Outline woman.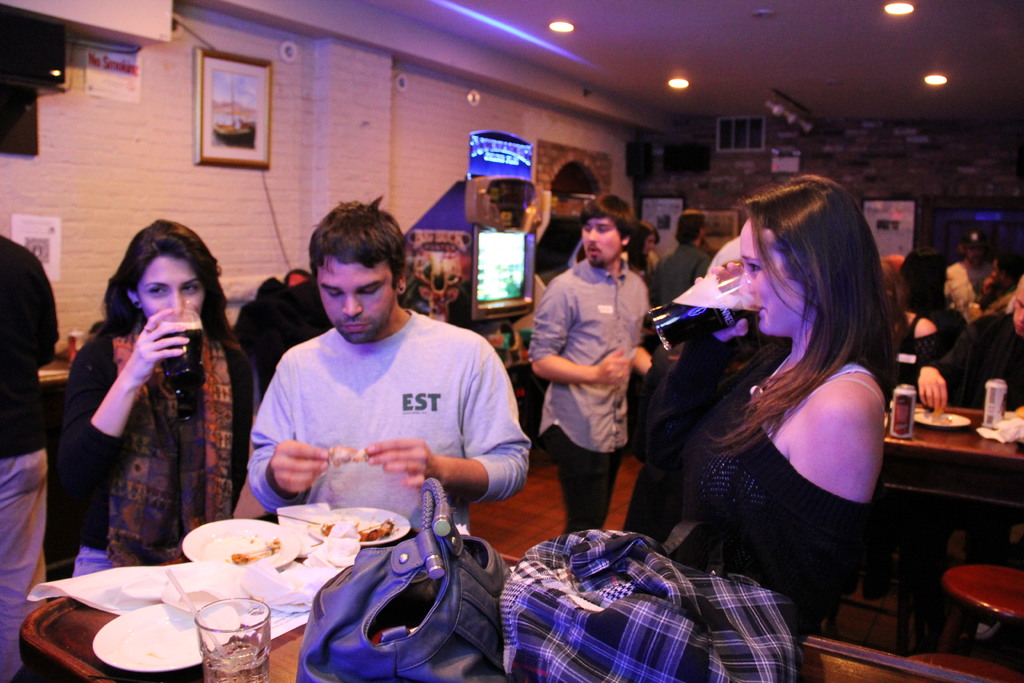
Outline: box(52, 216, 264, 577).
